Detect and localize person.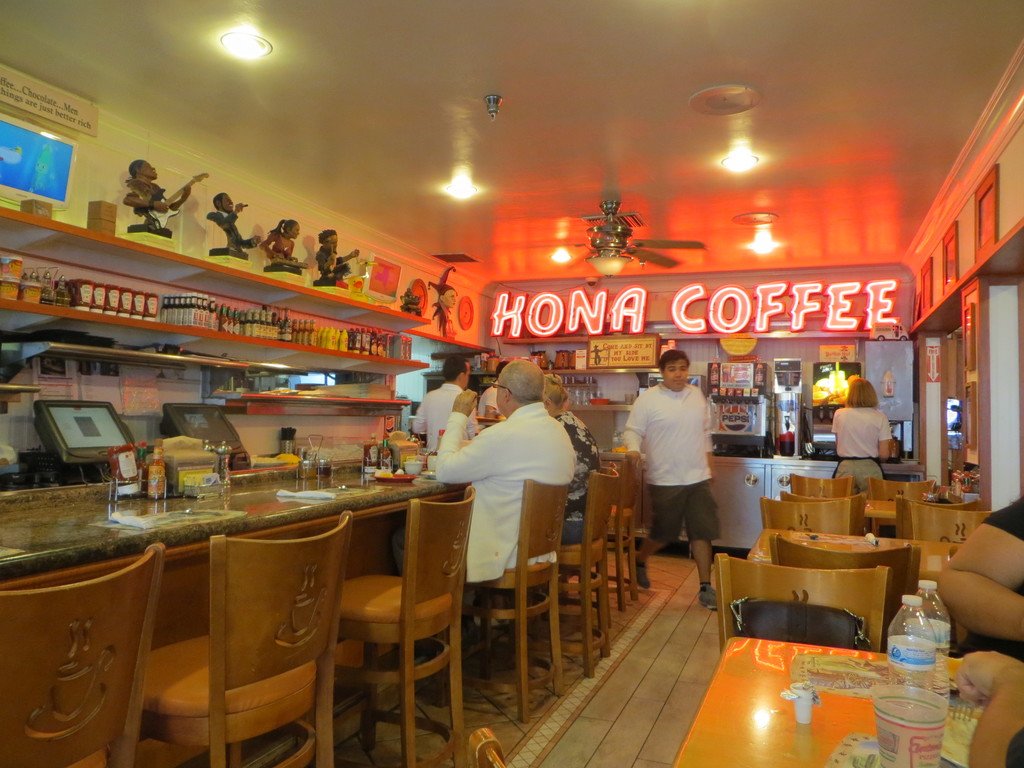
Localized at 543,374,600,546.
